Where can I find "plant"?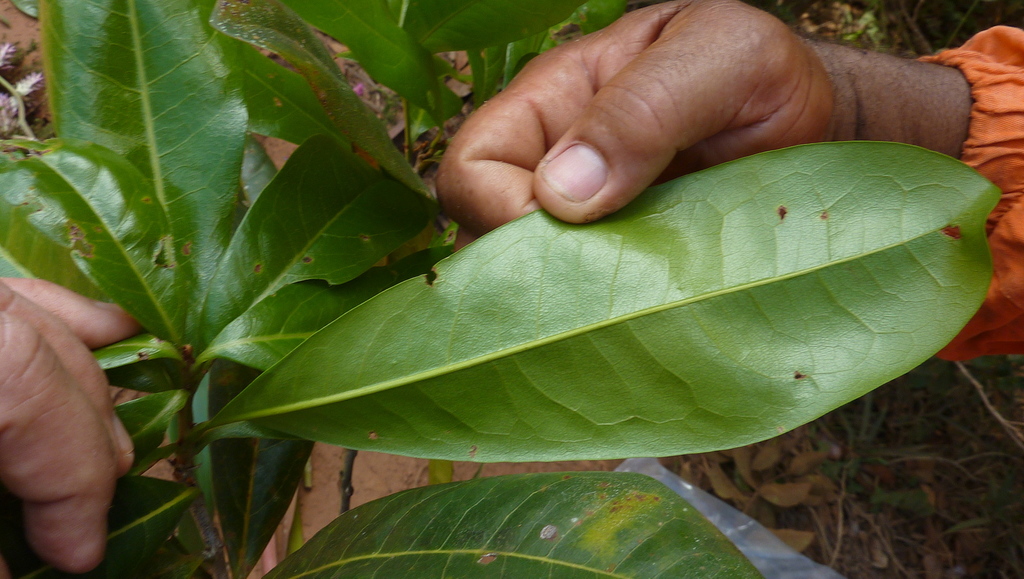
You can find it at 0 0 1004 578.
